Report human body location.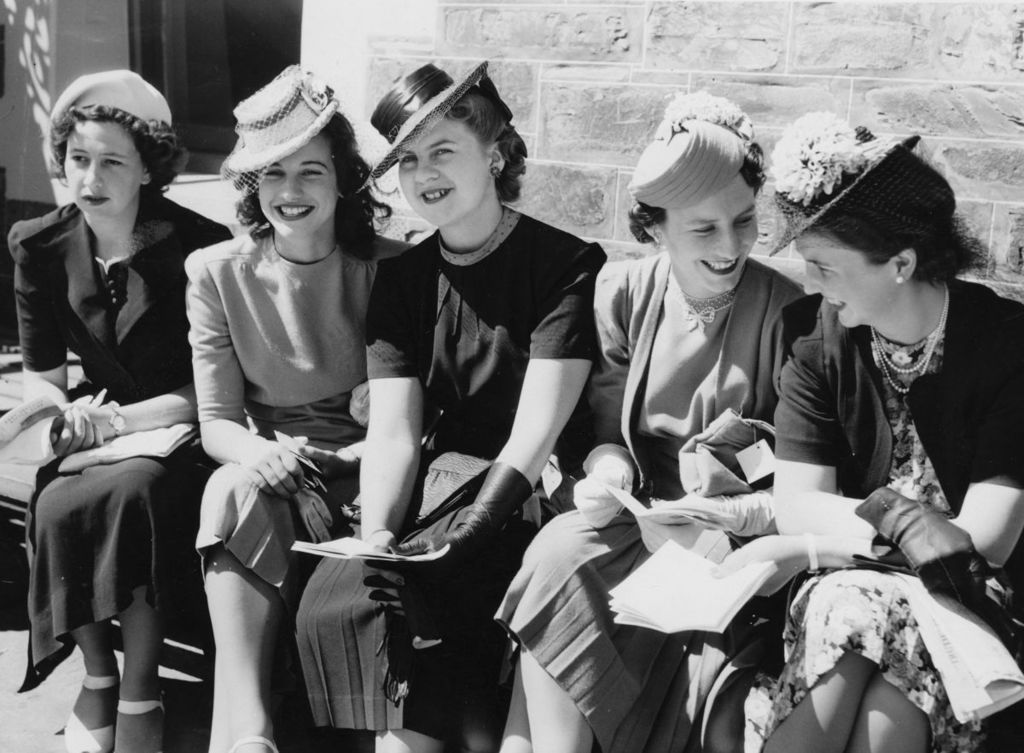
Report: pyautogui.locateOnScreen(500, 97, 810, 752).
